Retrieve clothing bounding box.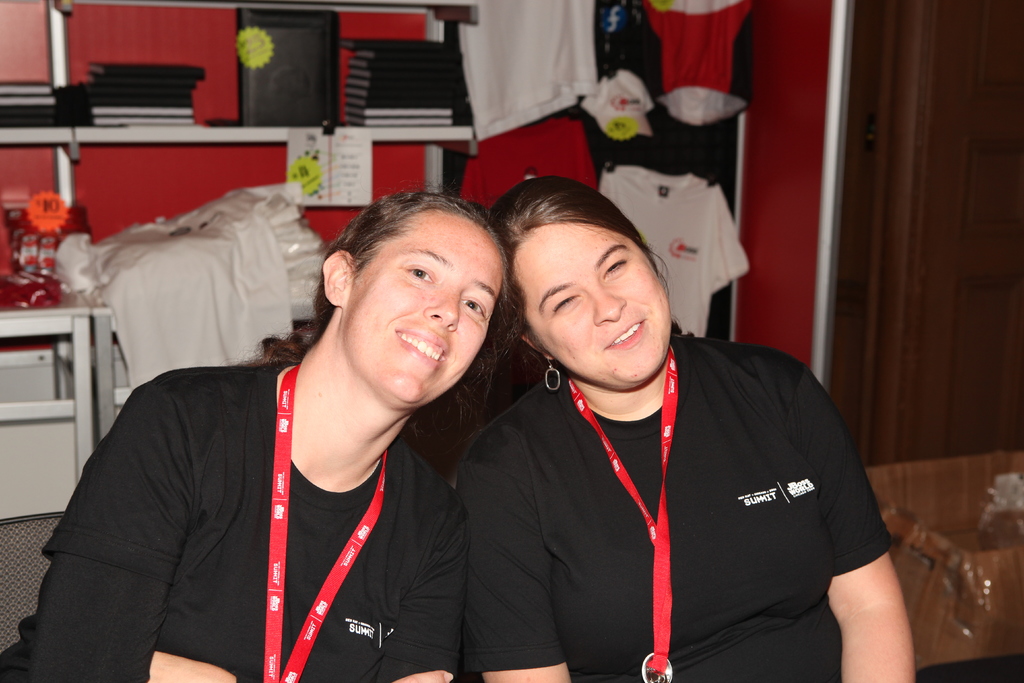
Bounding box: box(447, 302, 889, 671).
